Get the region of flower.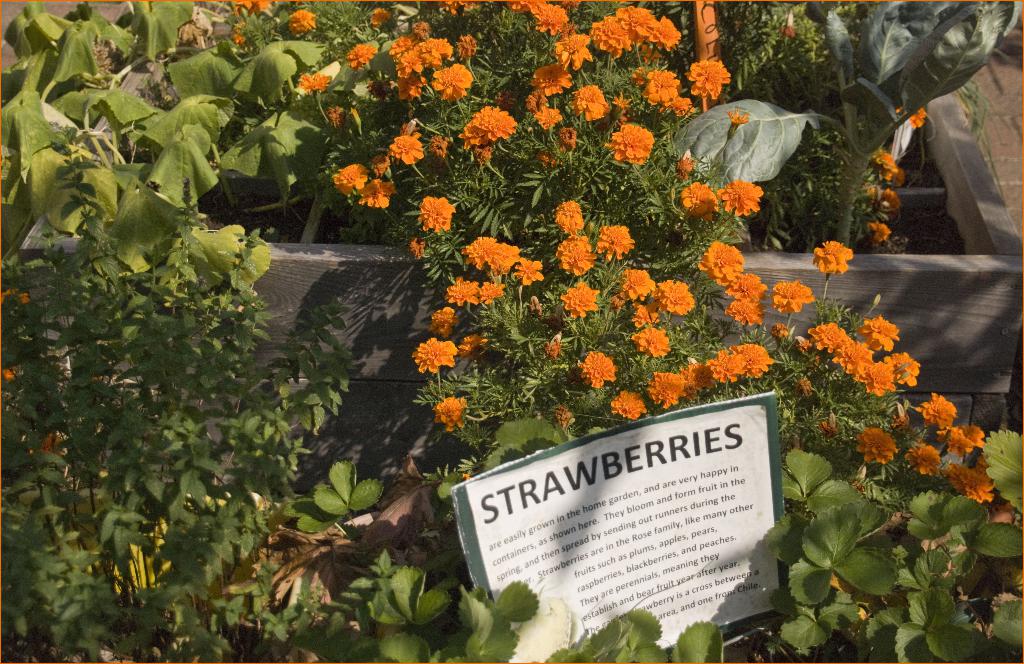
{"x1": 554, "y1": 197, "x2": 582, "y2": 238}.
